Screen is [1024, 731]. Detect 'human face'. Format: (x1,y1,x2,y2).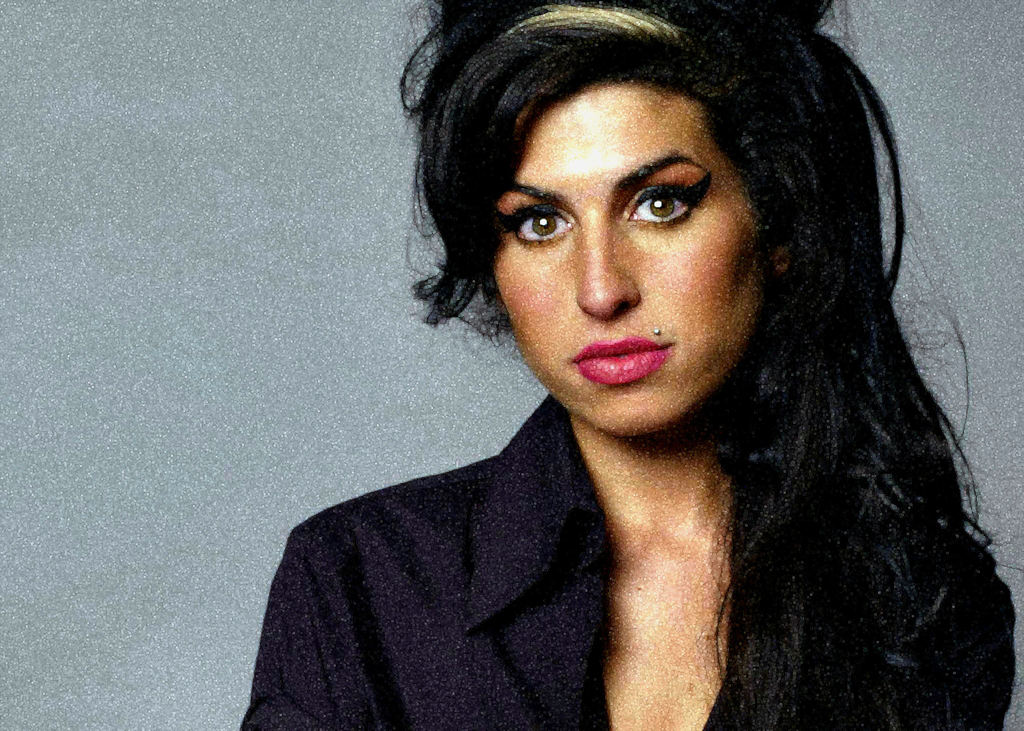
(481,83,764,444).
